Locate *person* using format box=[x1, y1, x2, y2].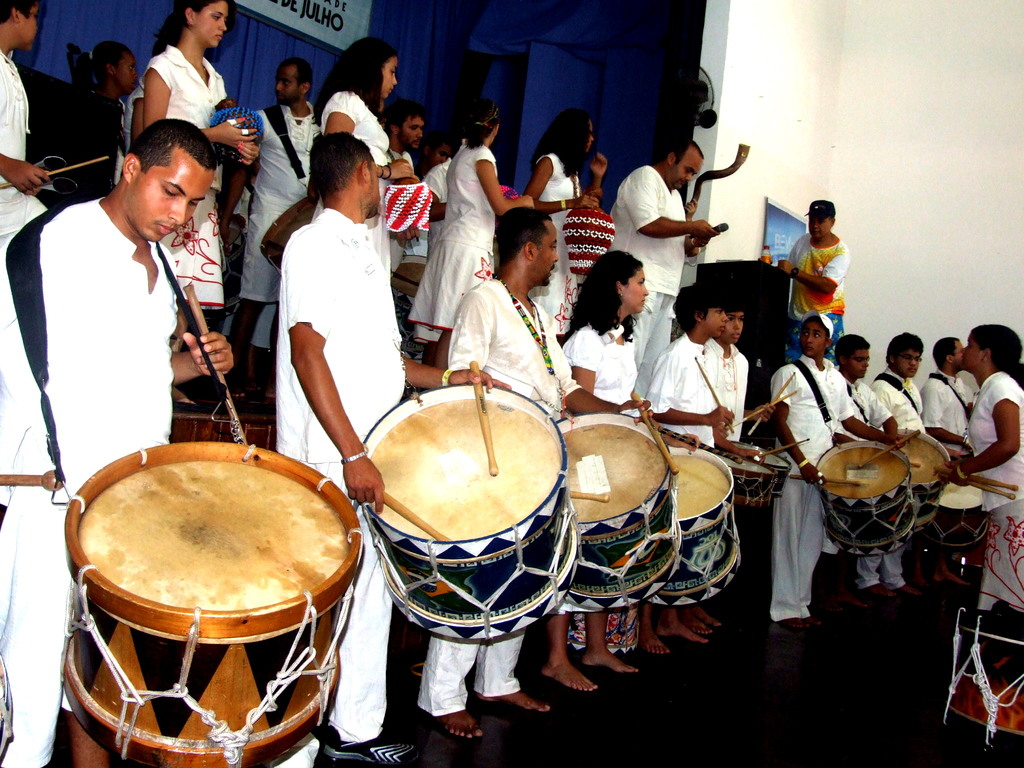
box=[765, 312, 907, 628].
